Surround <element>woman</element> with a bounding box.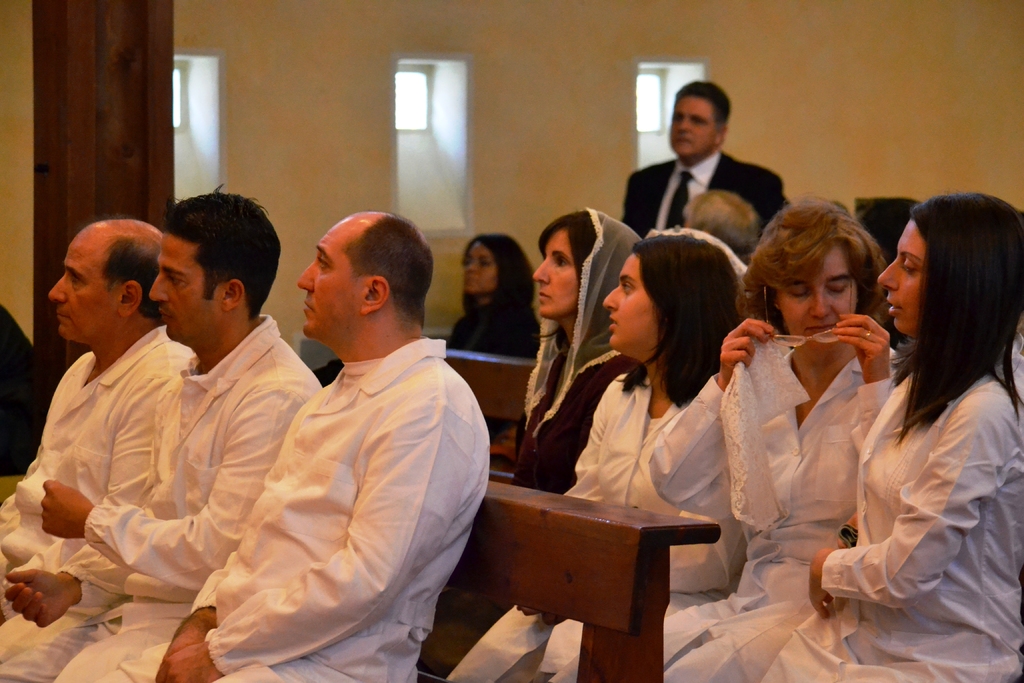
box(550, 194, 905, 682).
